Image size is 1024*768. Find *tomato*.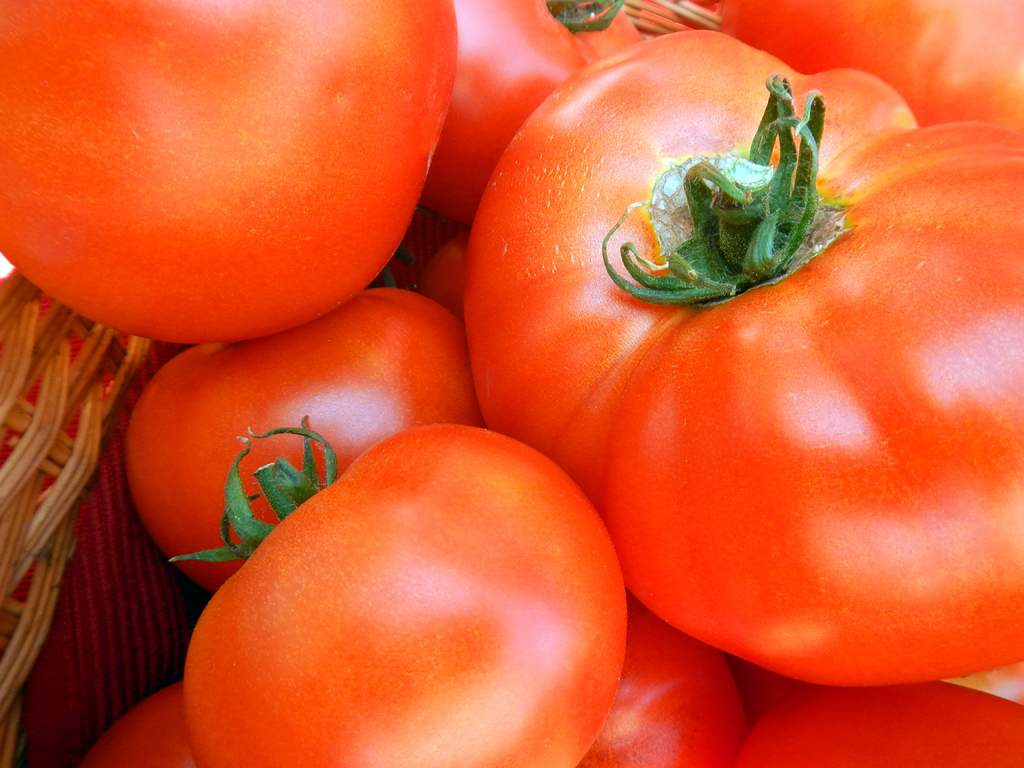
locate(462, 19, 1023, 691).
